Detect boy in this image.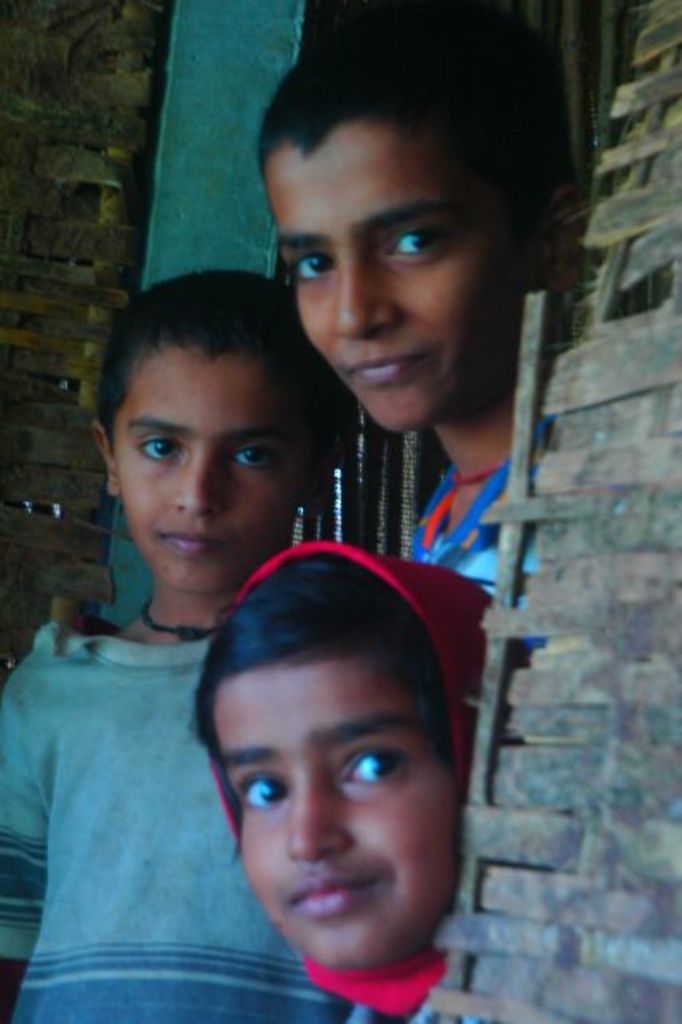
Detection: [0,255,355,1022].
